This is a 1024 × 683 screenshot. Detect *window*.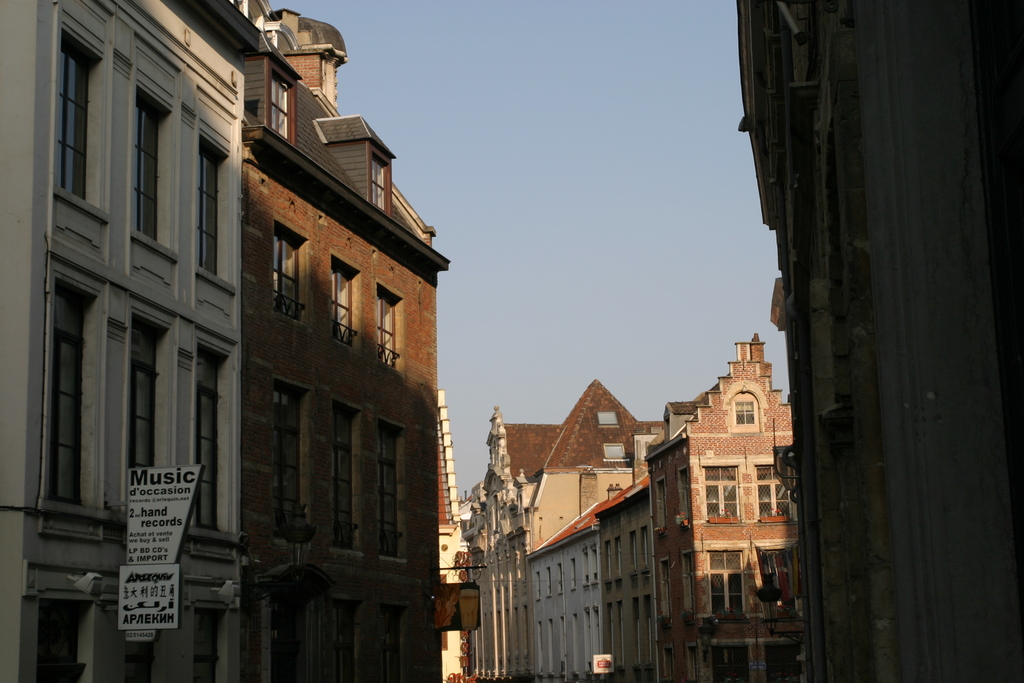
x1=43 y1=278 x2=94 y2=511.
